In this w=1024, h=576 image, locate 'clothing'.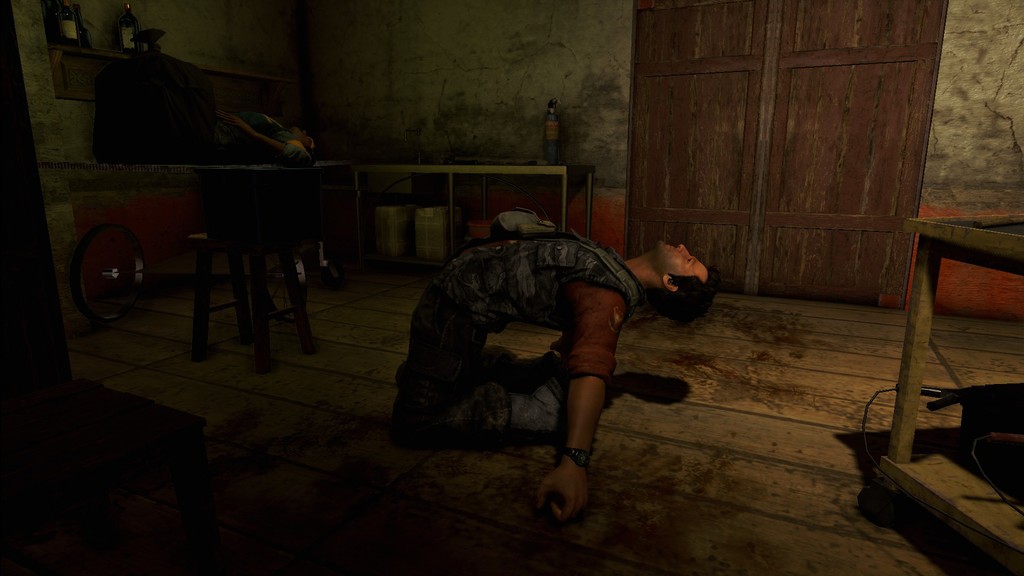
Bounding box: x1=215, y1=110, x2=314, y2=166.
